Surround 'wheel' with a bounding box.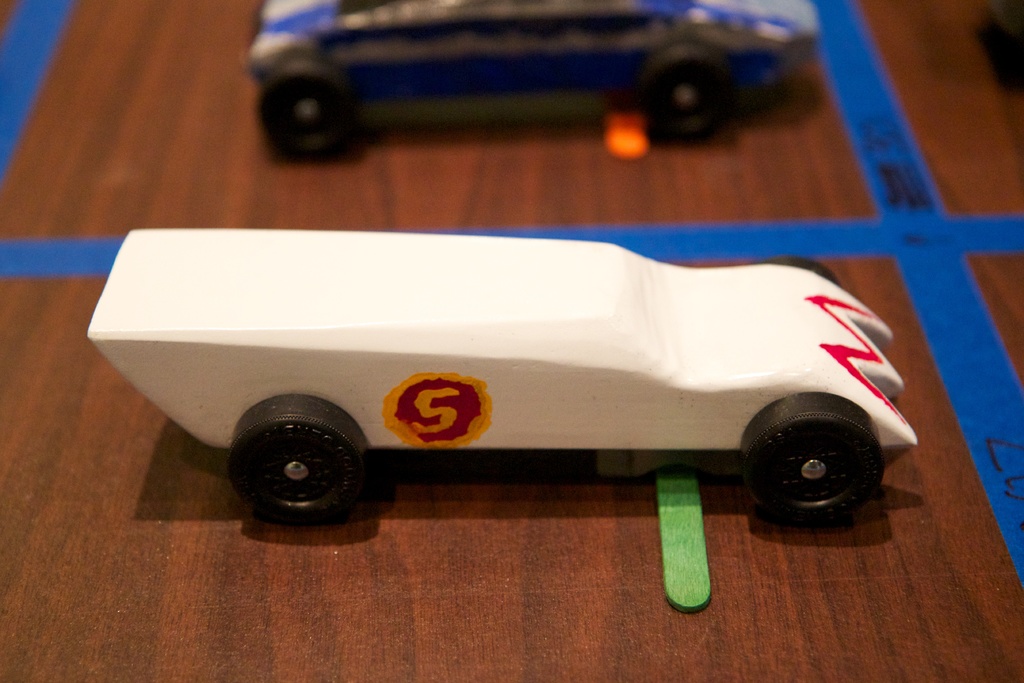
x1=640, y1=42, x2=726, y2=131.
